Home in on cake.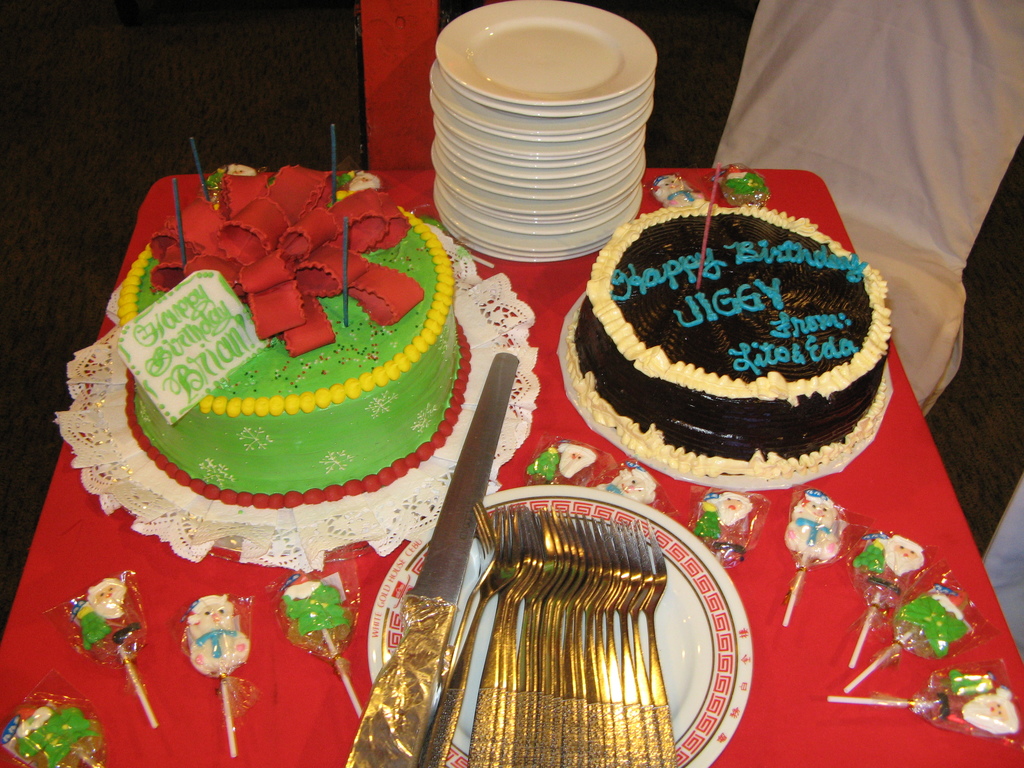
Homed in at region(117, 206, 456, 508).
